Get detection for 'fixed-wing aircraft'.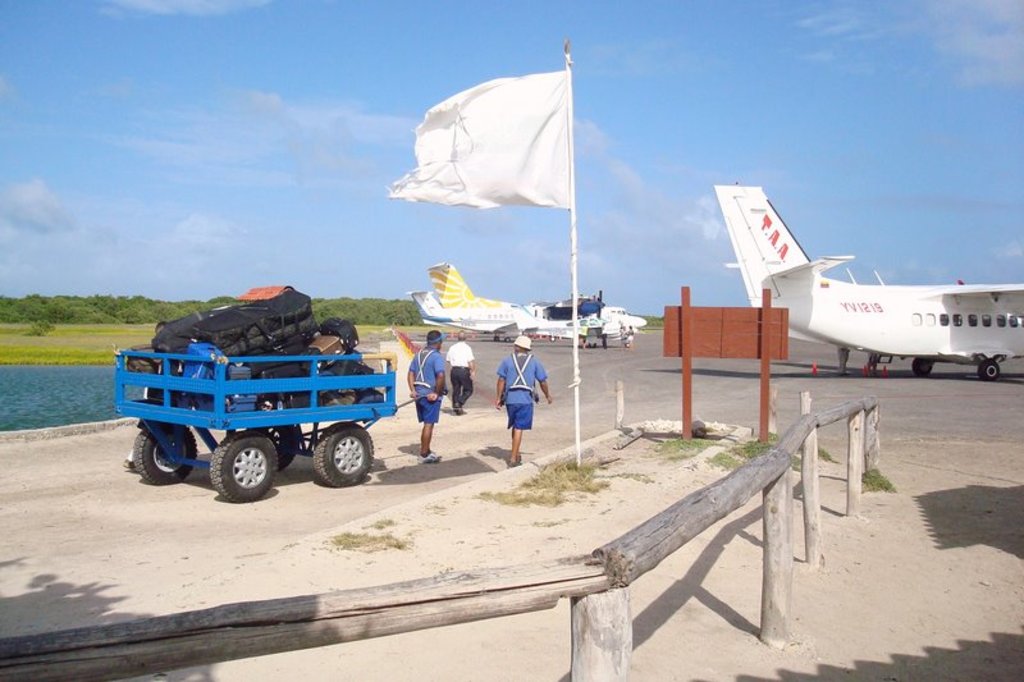
Detection: detection(404, 288, 625, 345).
